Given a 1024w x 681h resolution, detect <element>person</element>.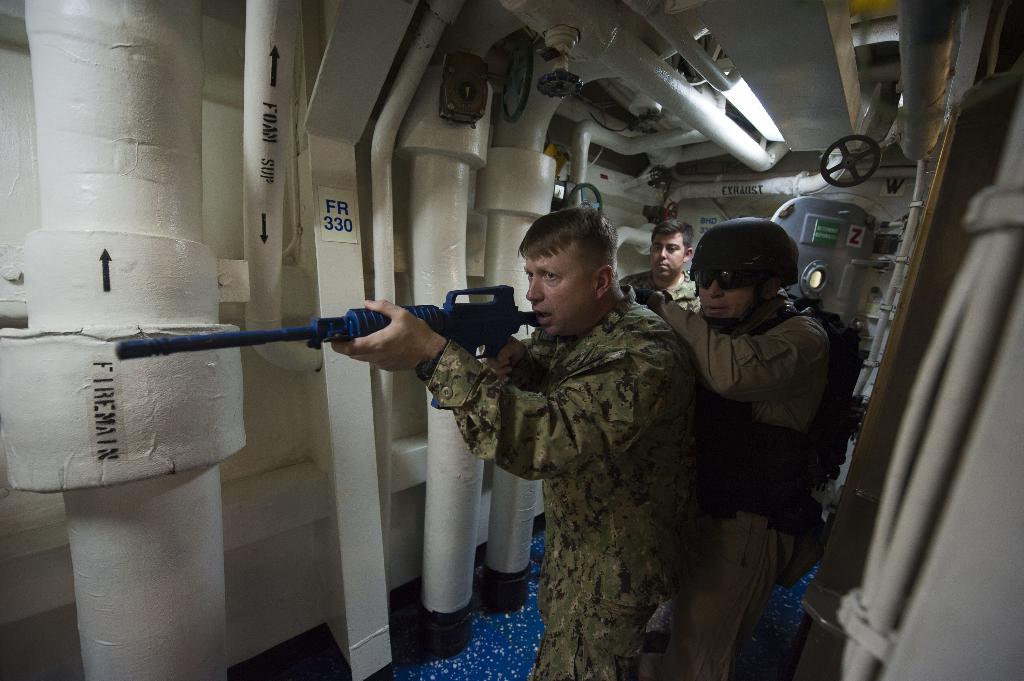
[left=624, top=216, right=845, bottom=680].
